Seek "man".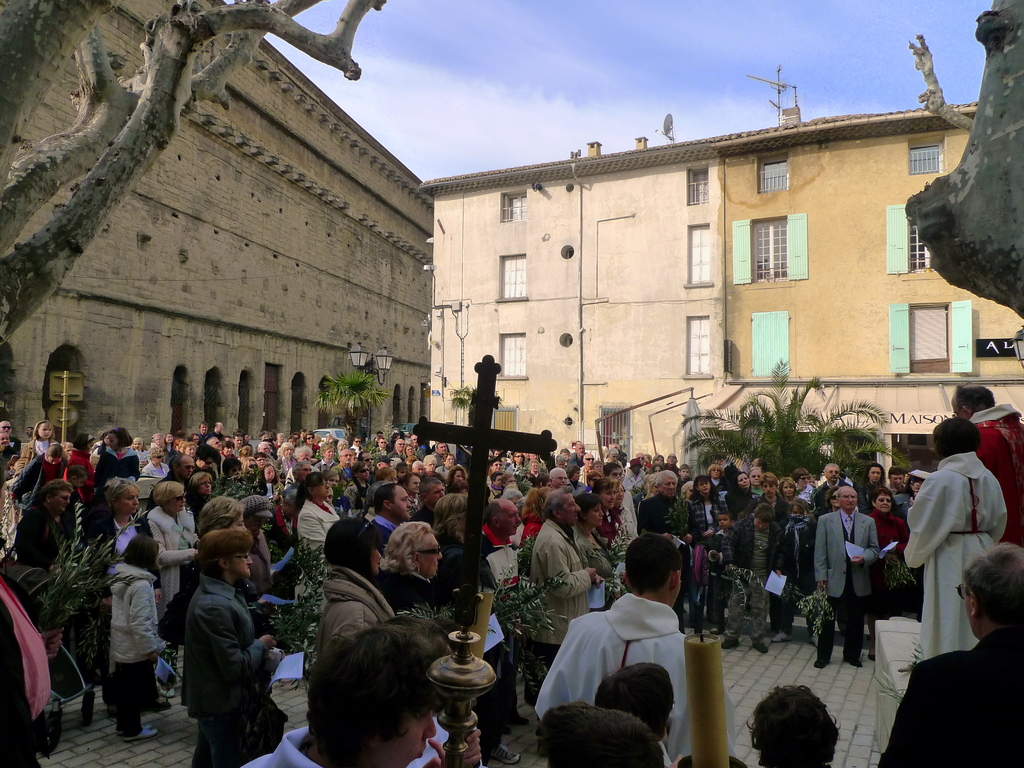
locate(393, 438, 406, 458).
